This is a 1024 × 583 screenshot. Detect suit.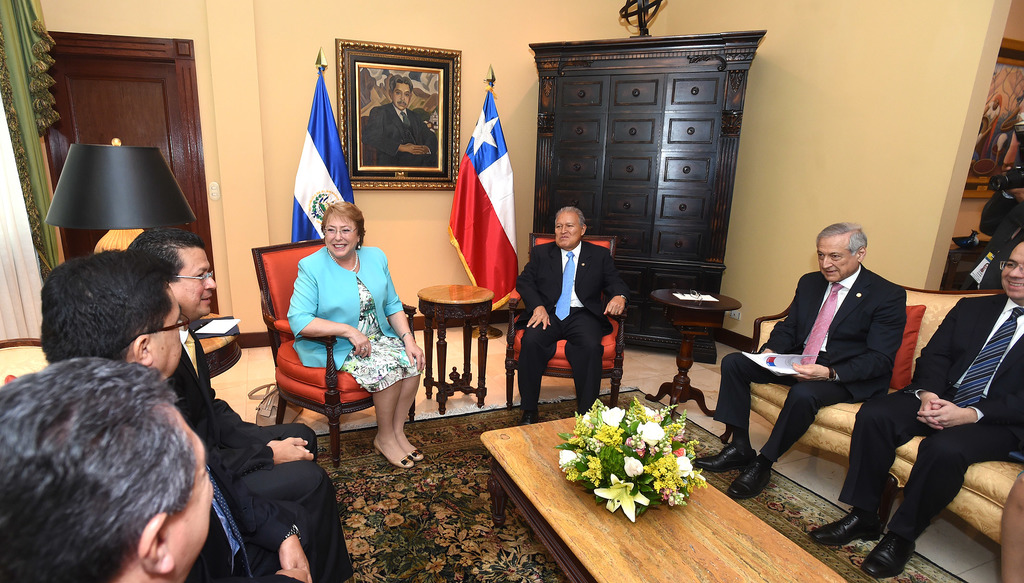
837, 299, 1023, 536.
